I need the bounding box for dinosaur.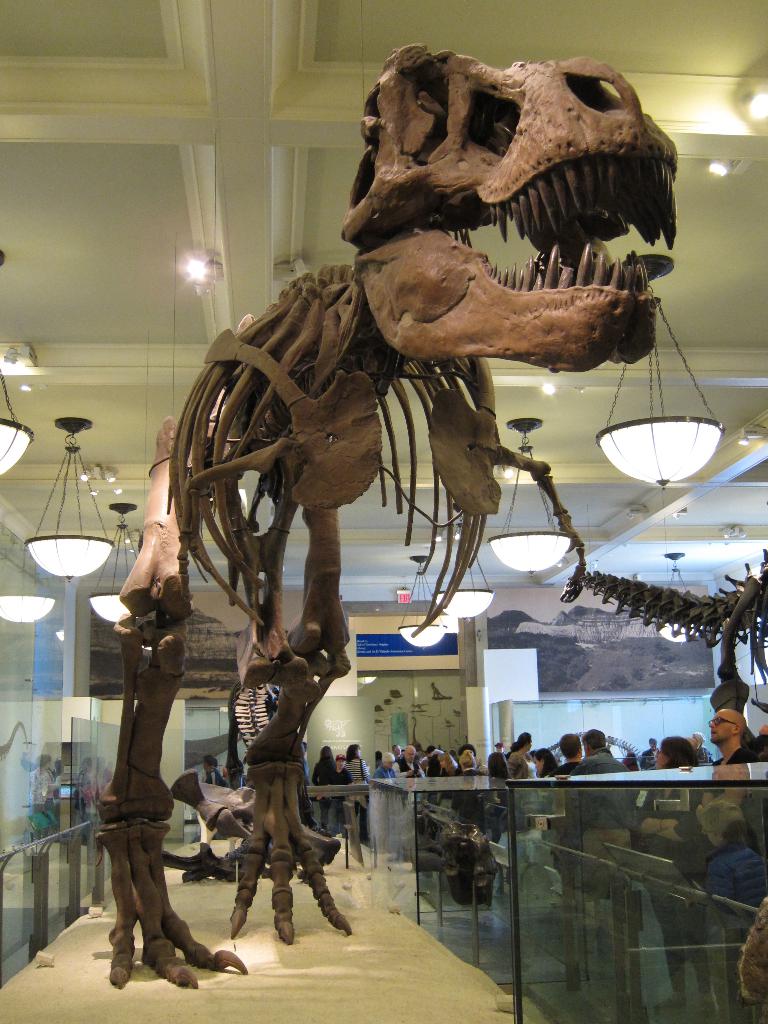
Here it is: BBox(111, 24, 708, 895).
